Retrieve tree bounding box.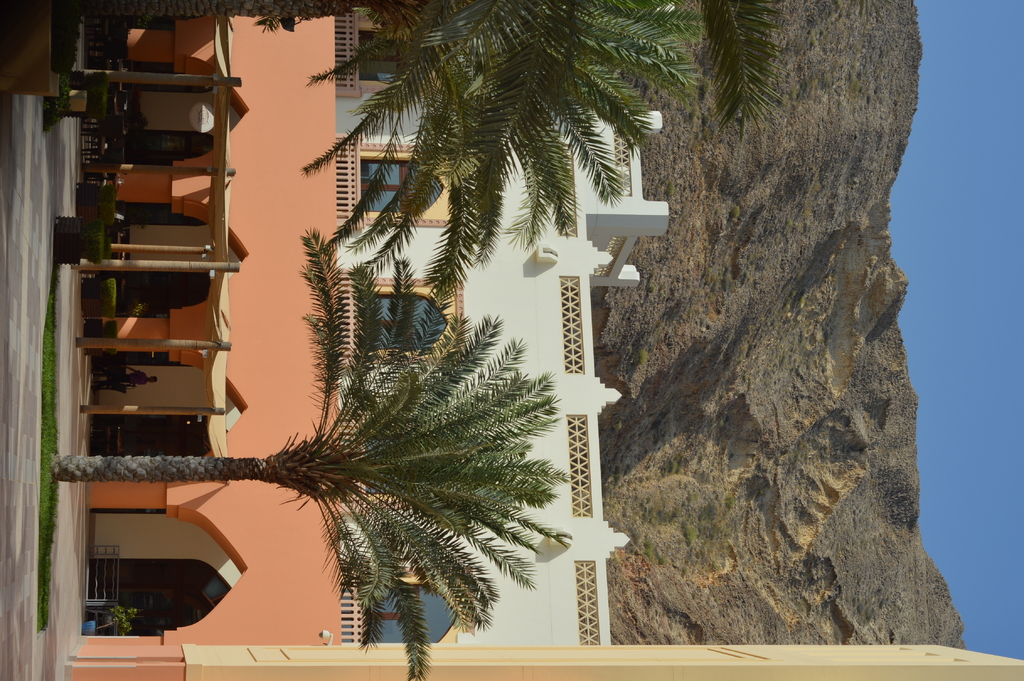
Bounding box: {"x1": 44, "y1": 217, "x2": 572, "y2": 680}.
